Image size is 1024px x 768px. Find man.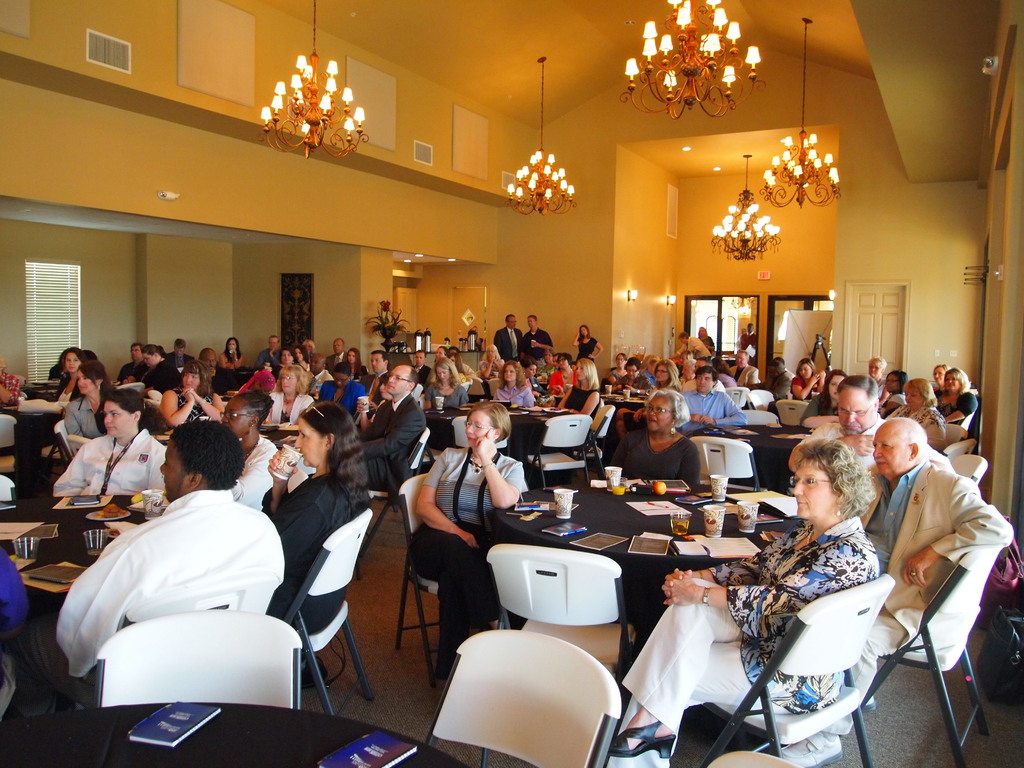
detection(62, 425, 323, 730).
